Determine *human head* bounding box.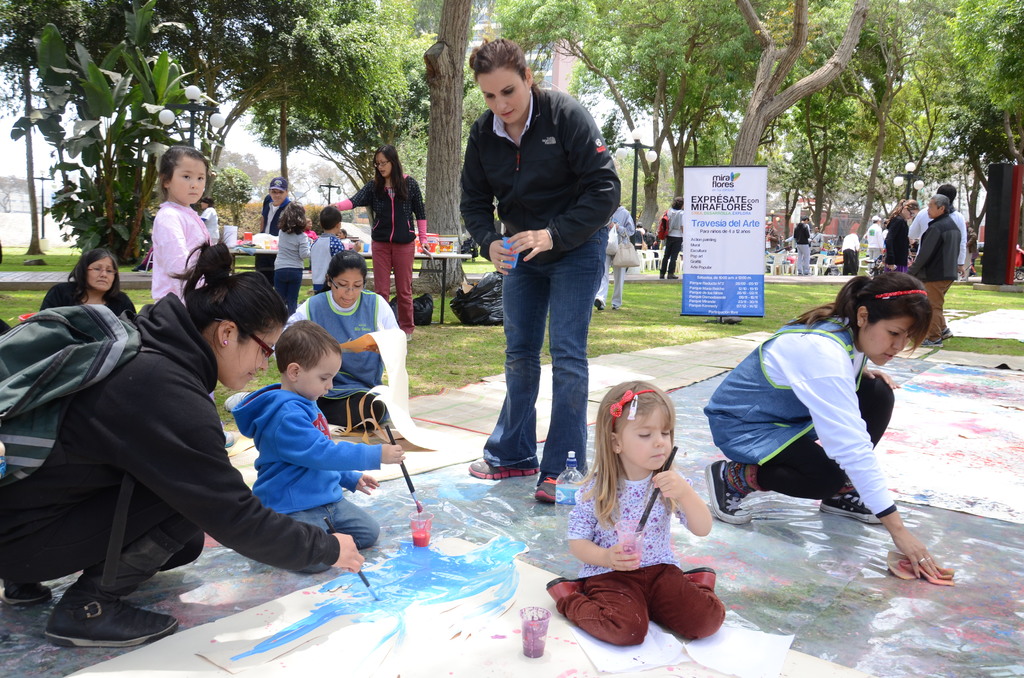
Determined: select_region(280, 199, 308, 228).
